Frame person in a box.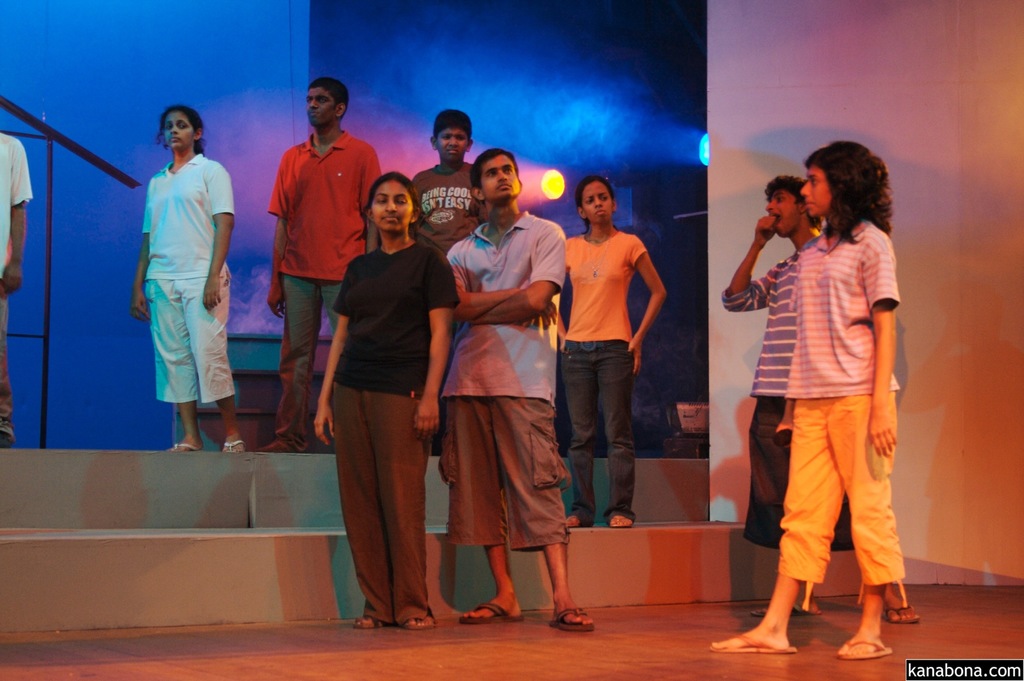
[x1=703, y1=136, x2=906, y2=657].
